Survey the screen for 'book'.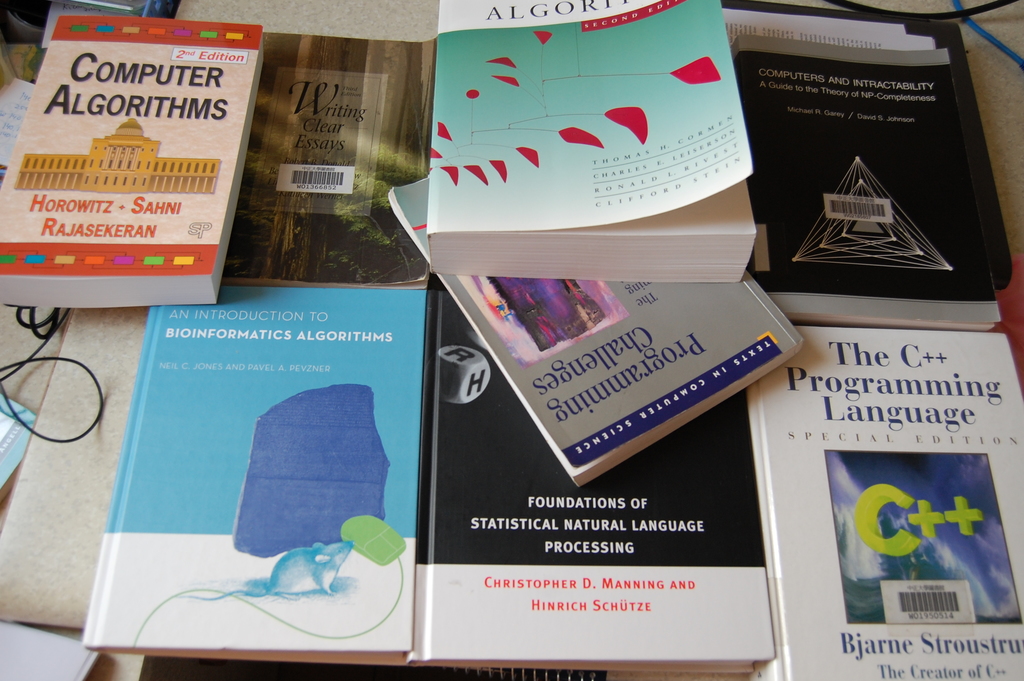
Survey found: rect(73, 277, 424, 660).
